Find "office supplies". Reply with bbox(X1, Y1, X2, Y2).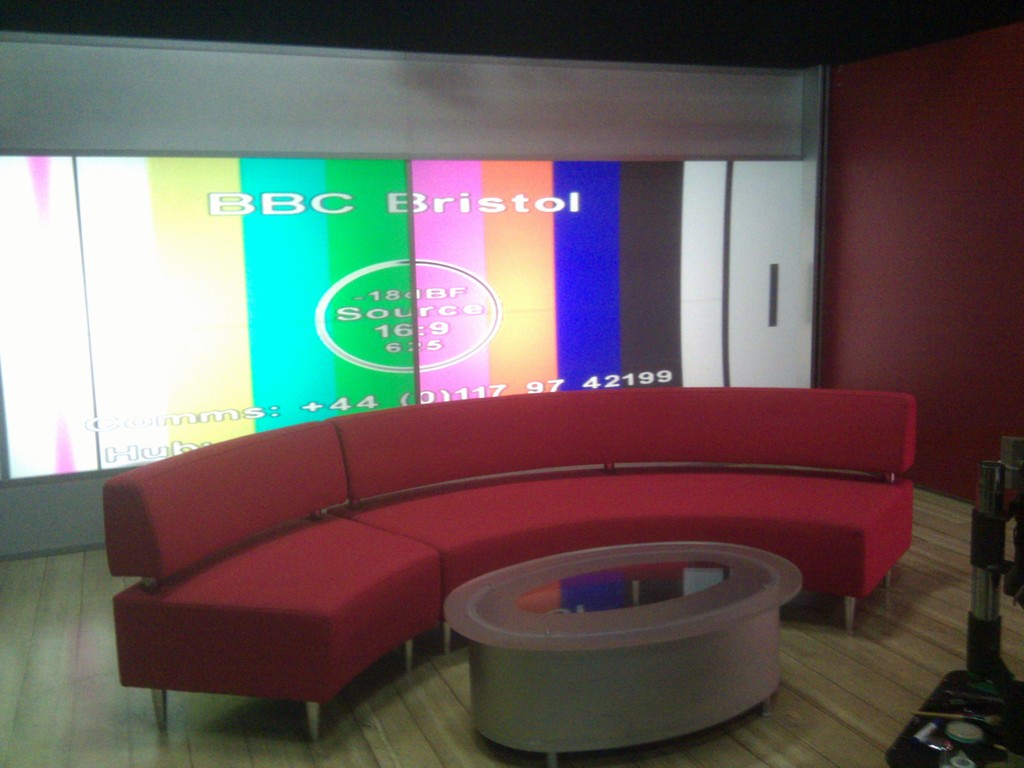
bbox(445, 538, 799, 760).
